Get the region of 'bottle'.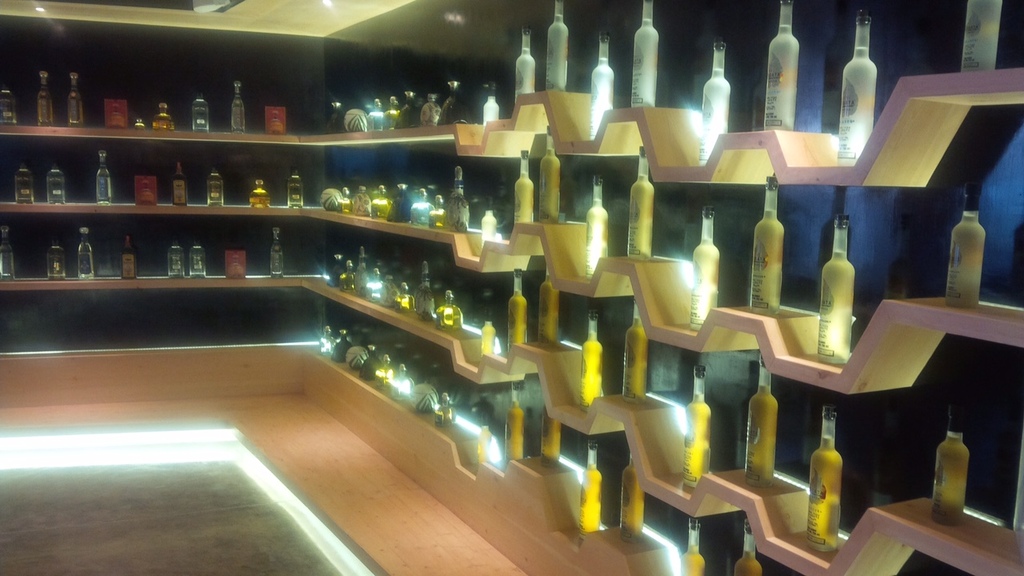
rect(736, 518, 763, 575).
